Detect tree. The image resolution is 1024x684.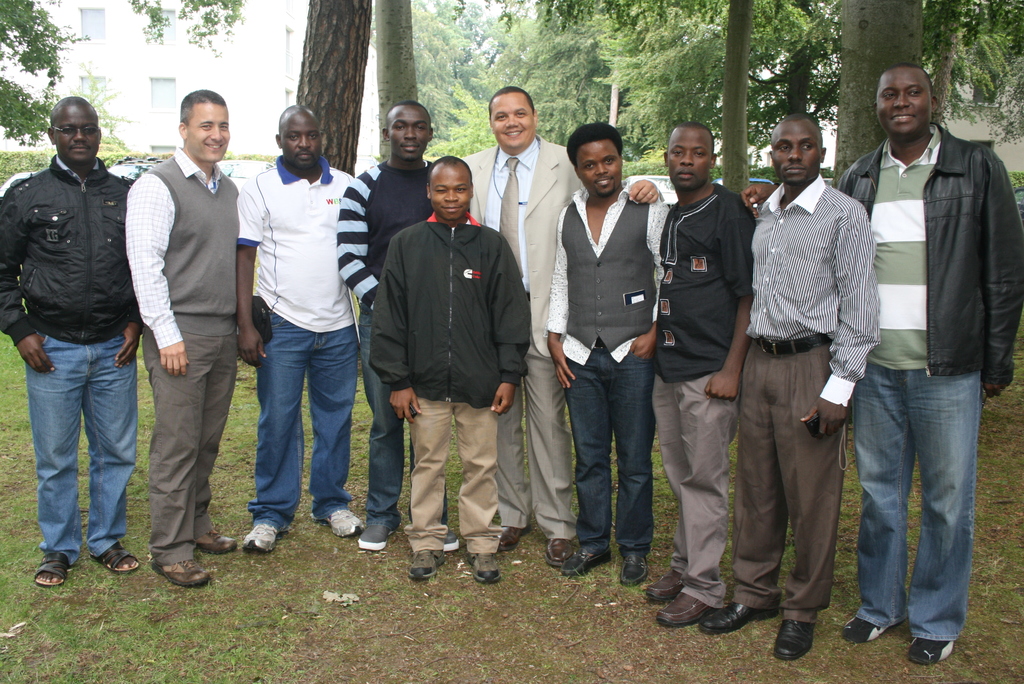
(x1=682, y1=0, x2=751, y2=207).
